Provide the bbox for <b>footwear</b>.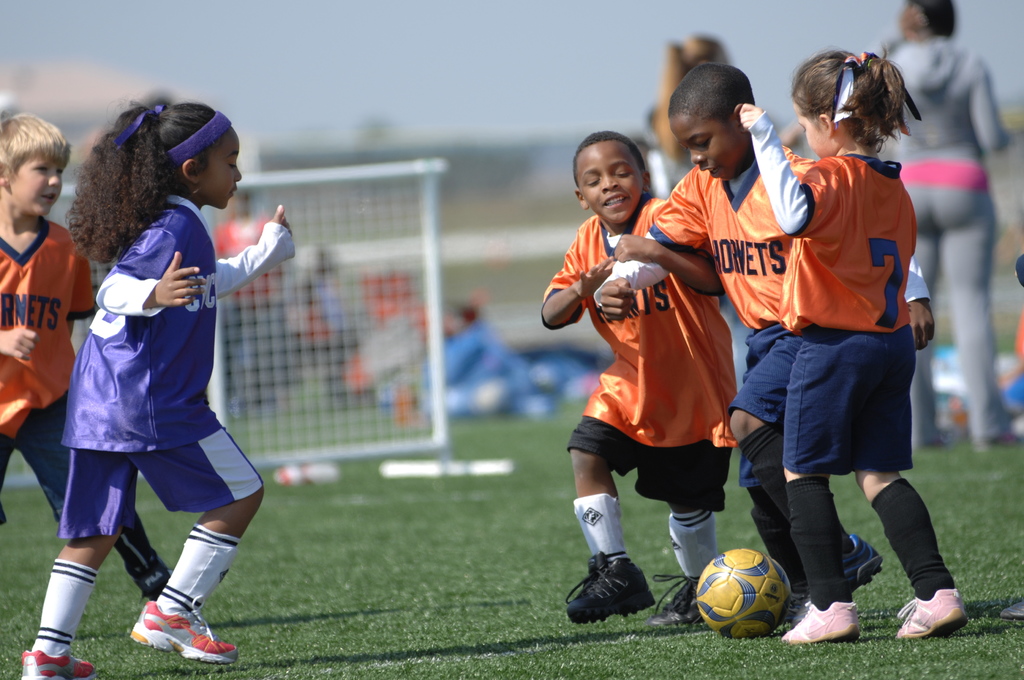
select_region(557, 546, 652, 625).
